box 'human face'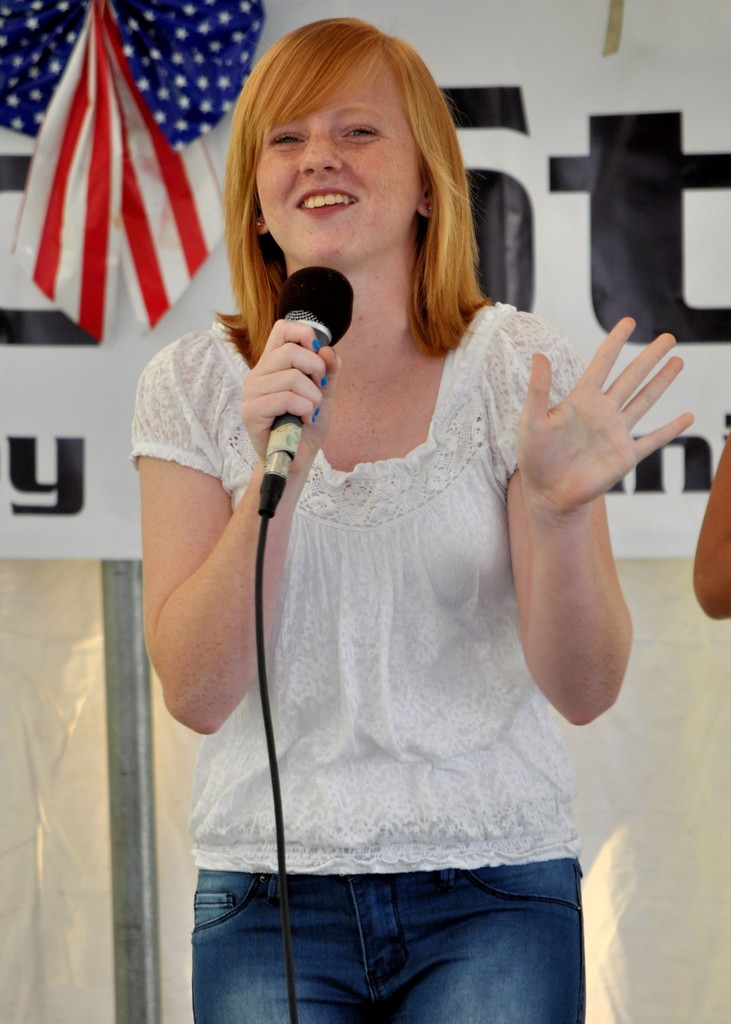
[x1=241, y1=49, x2=439, y2=274]
